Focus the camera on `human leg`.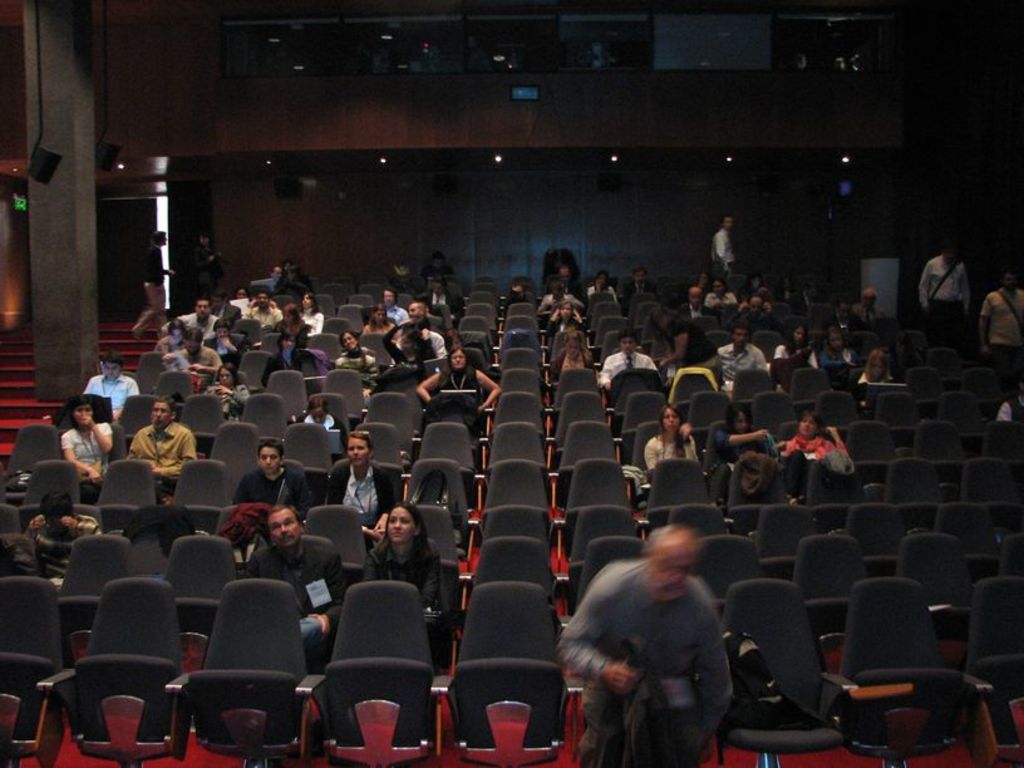
Focus region: rect(640, 689, 668, 760).
